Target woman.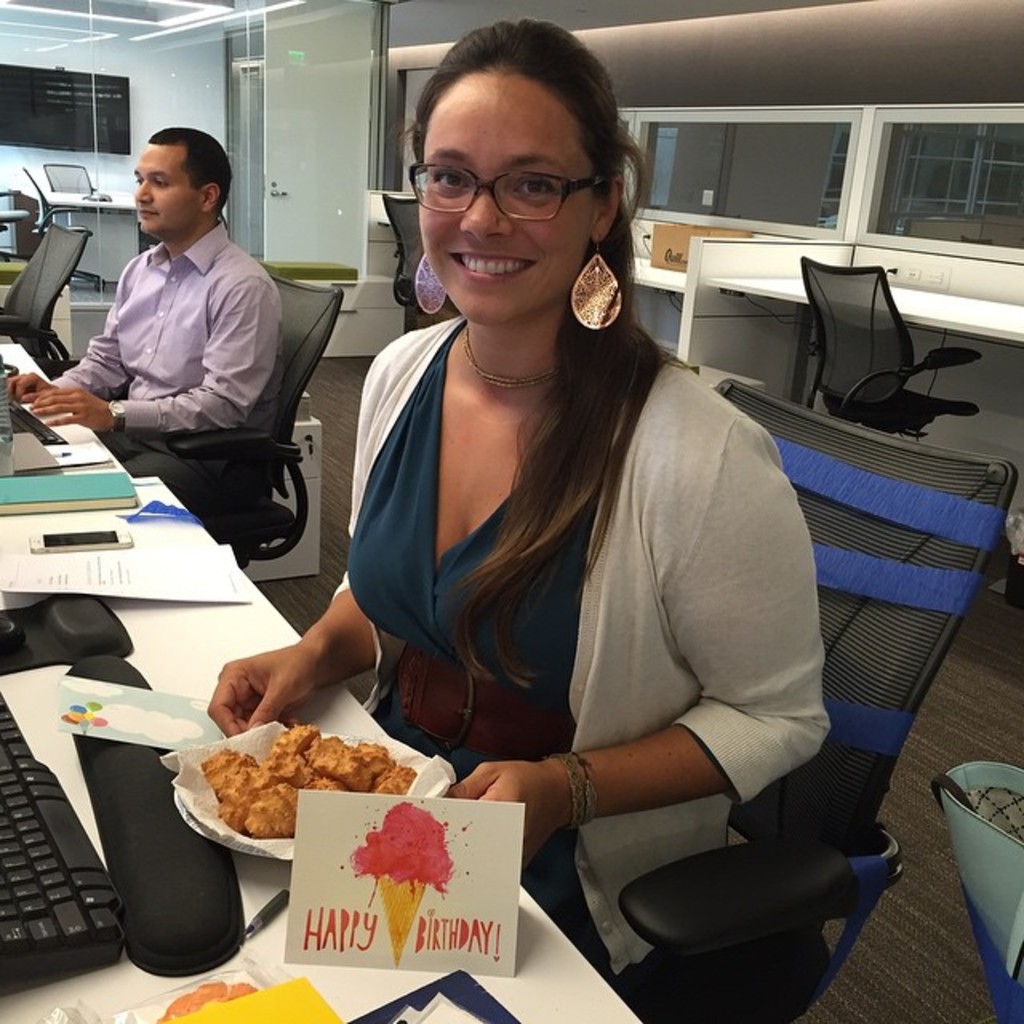
Target region: <bbox>309, 16, 813, 998</bbox>.
